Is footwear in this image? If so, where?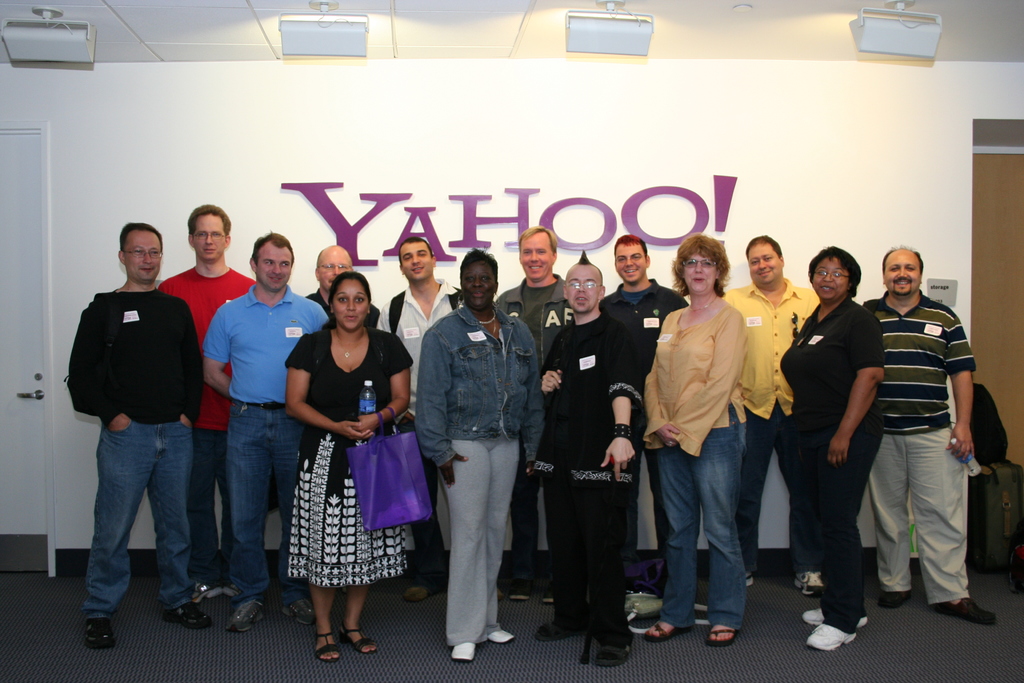
Yes, at {"x1": 793, "y1": 568, "x2": 827, "y2": 598}.
